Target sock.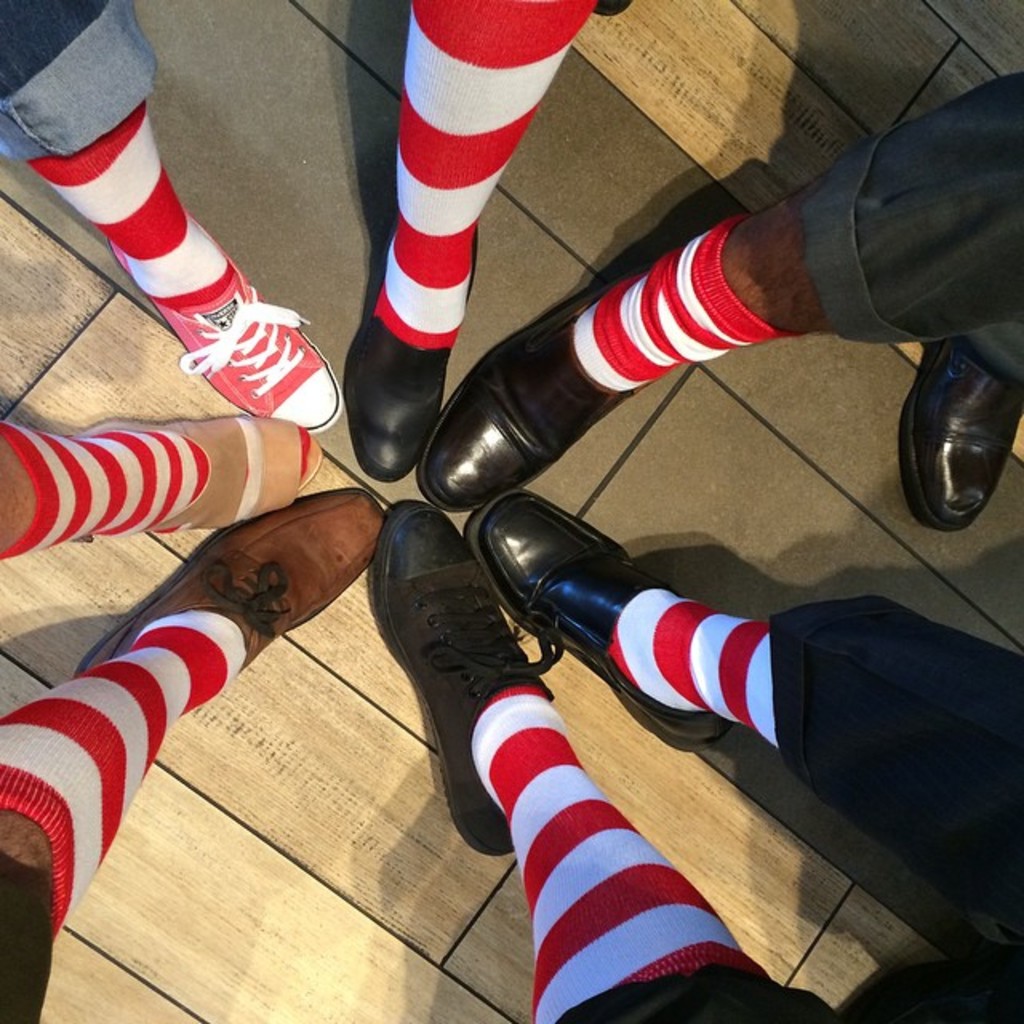
Target region: 0 424 312 560.
